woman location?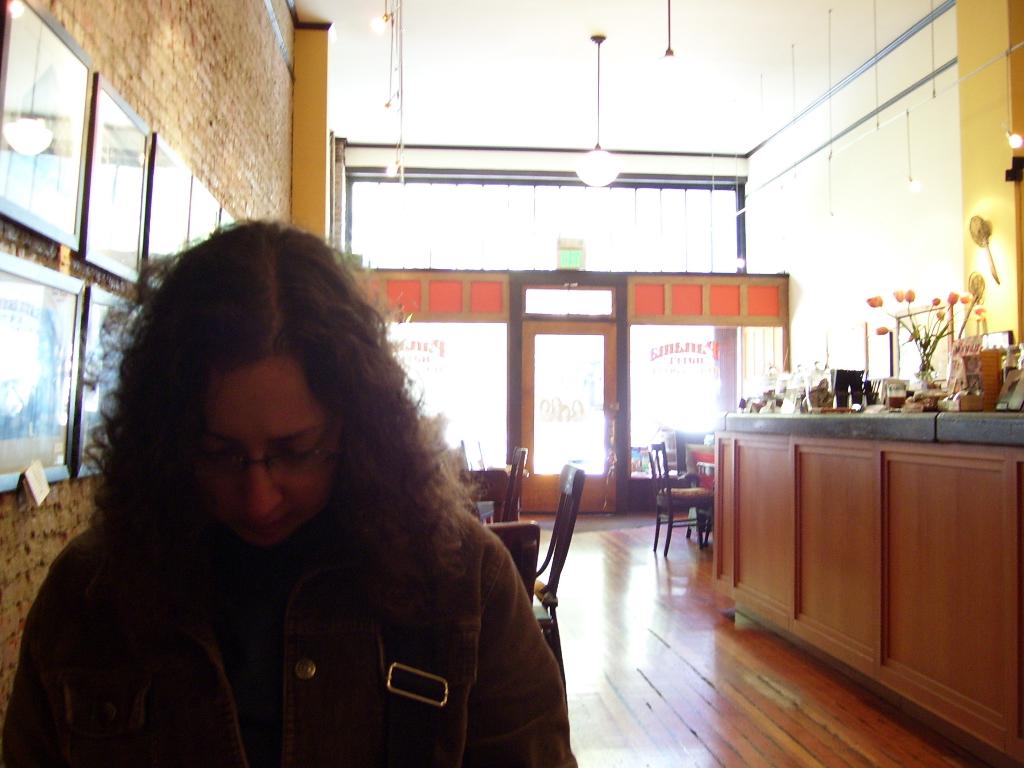
[13, 210, 557, 760]
